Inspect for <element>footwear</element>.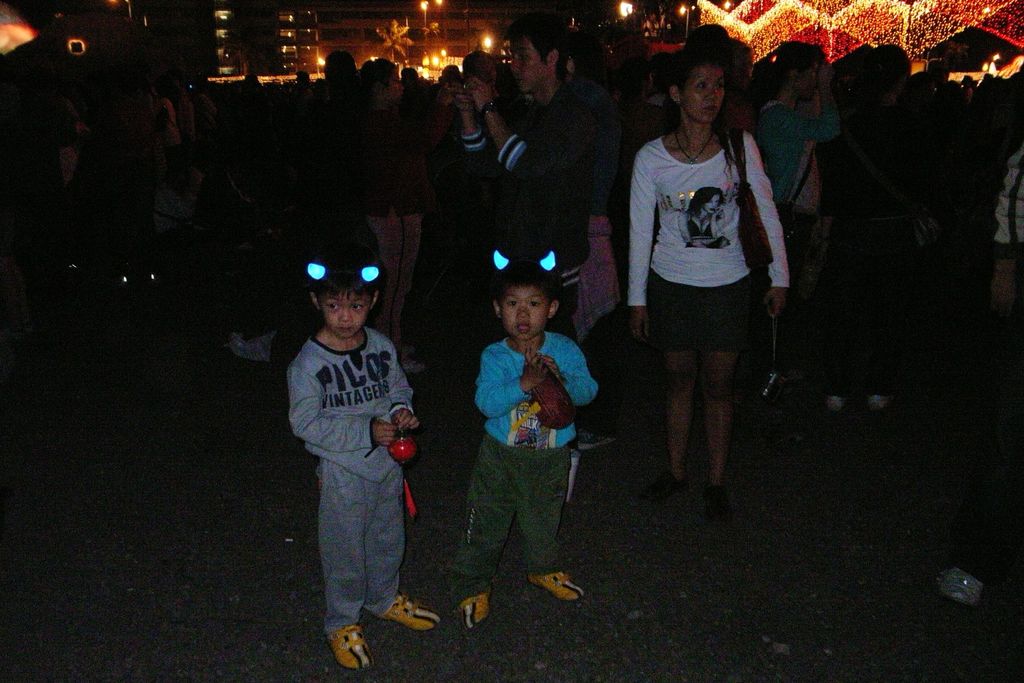
Inspection: l=581, t=431, r=614, b=448.
